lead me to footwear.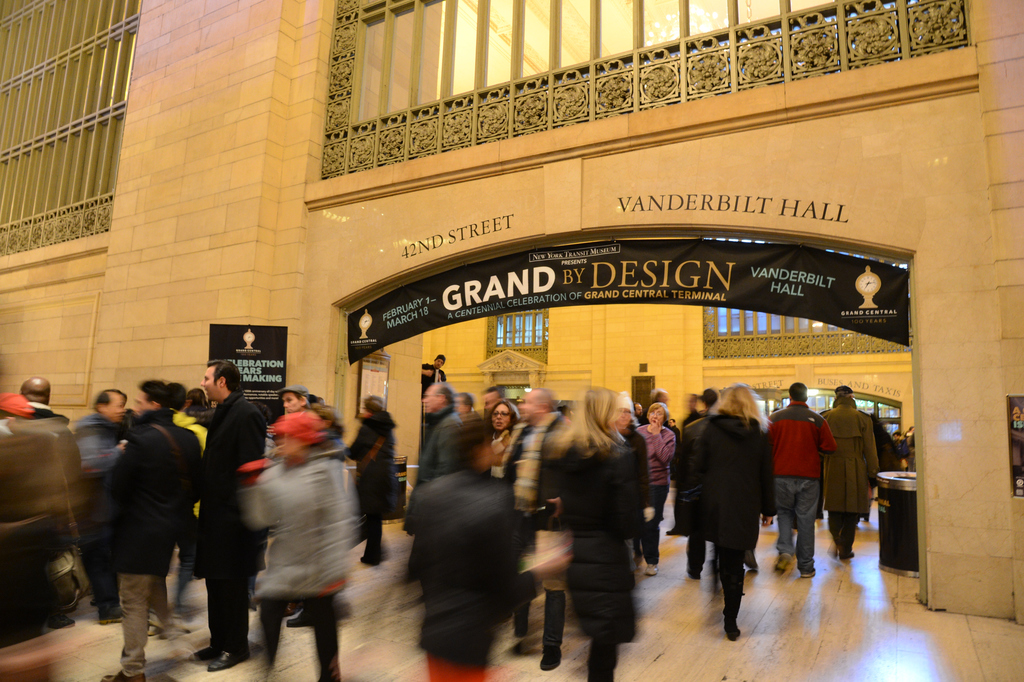
Lead to left=215, top=642, right=244, bottom=668.
